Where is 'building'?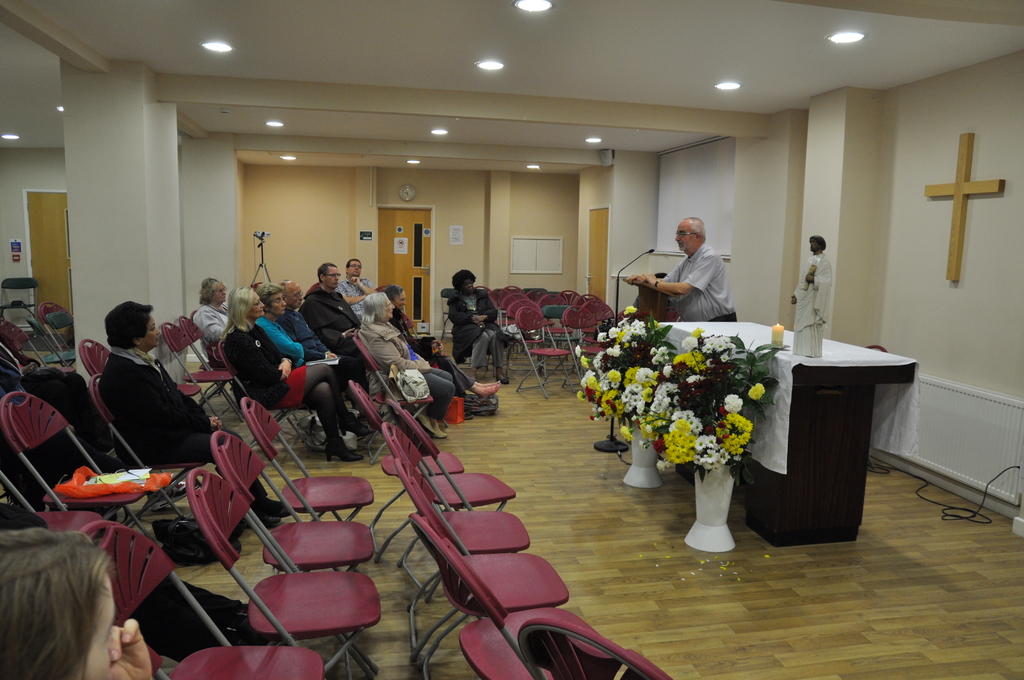
x1=0, y1=0, x2=1023, y2=679.
